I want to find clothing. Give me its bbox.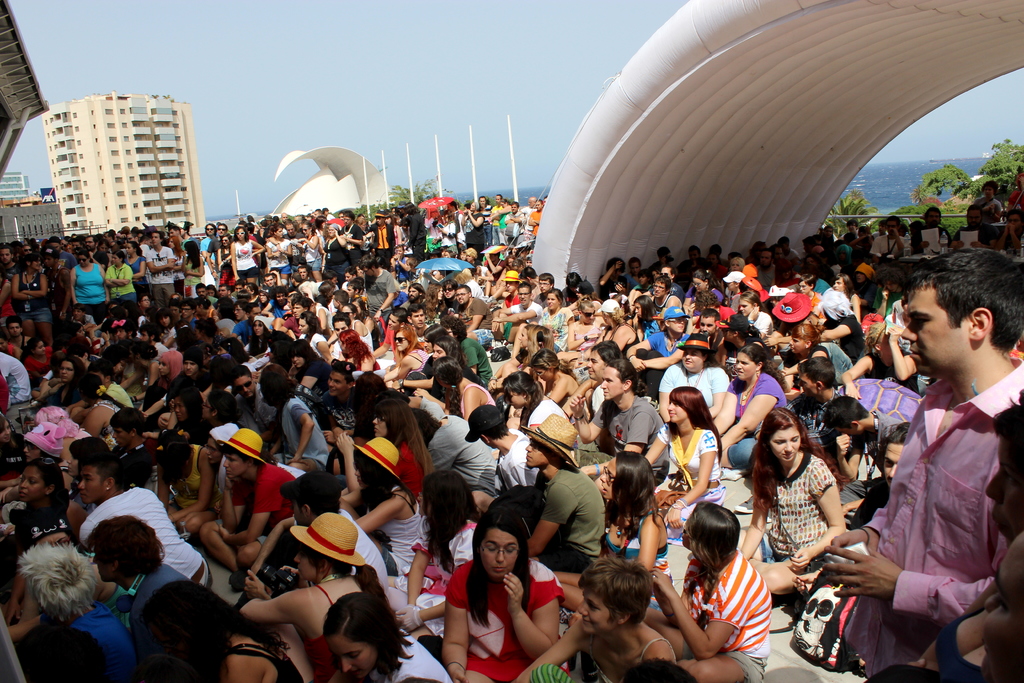
locate(359, 637, 451, 682).
